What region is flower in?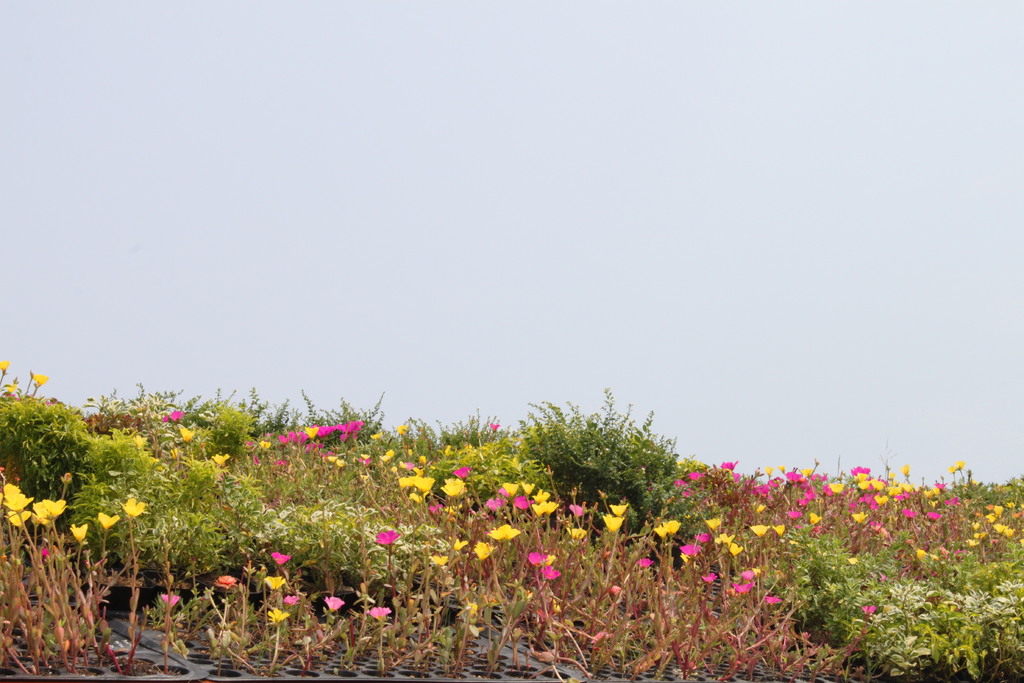
{"x1": 163, "y1": 409, "x2": 178, "y2": 423}.
